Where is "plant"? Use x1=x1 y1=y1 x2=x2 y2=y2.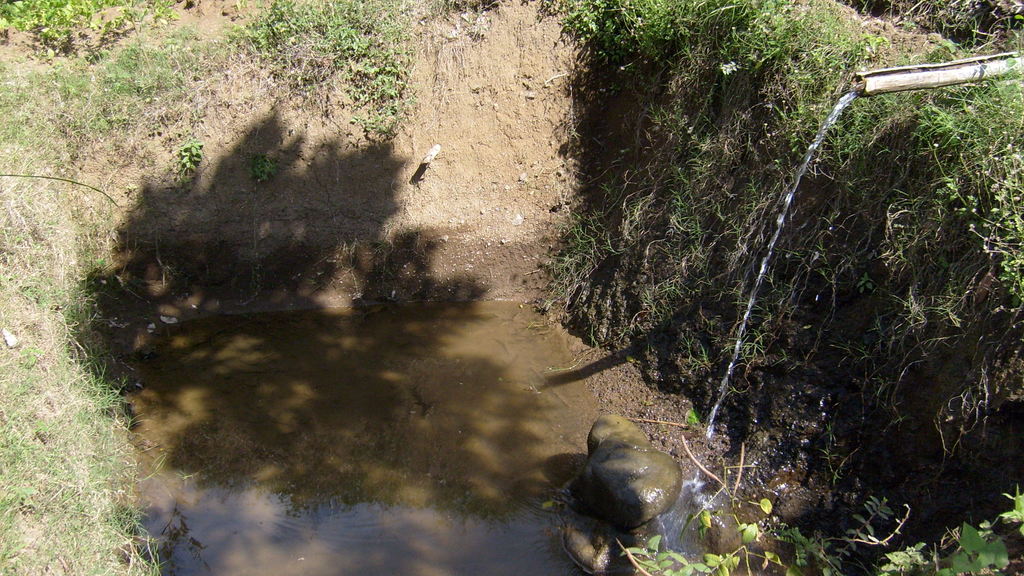
x1=226 y1=0 x2=336 y2=127.
